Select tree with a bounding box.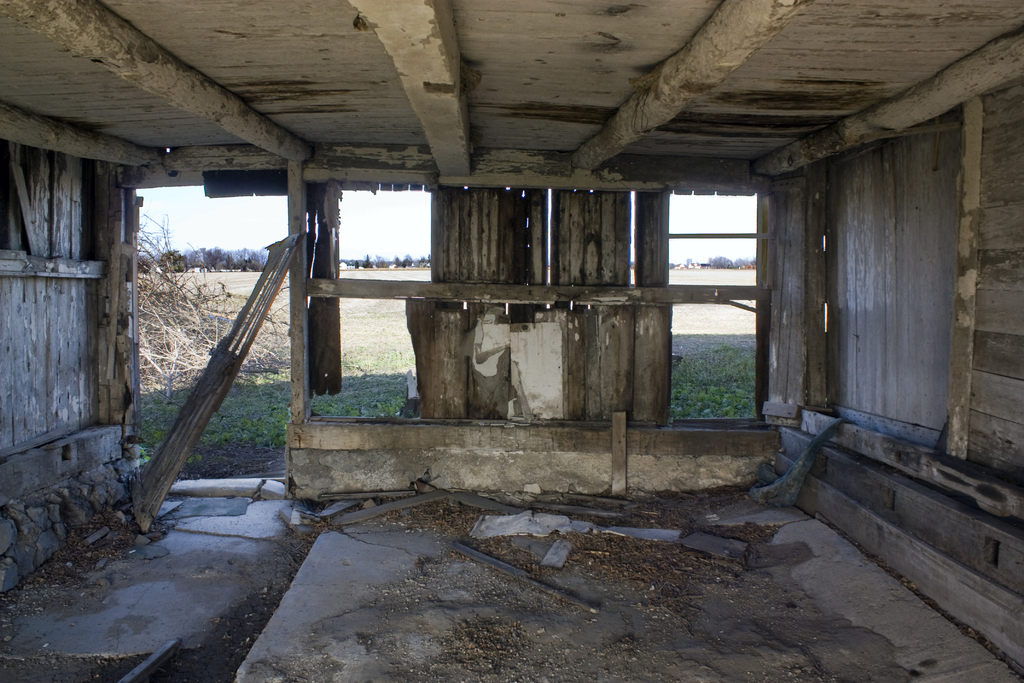
x1=125 y1=241 x2=156 y2=282.
